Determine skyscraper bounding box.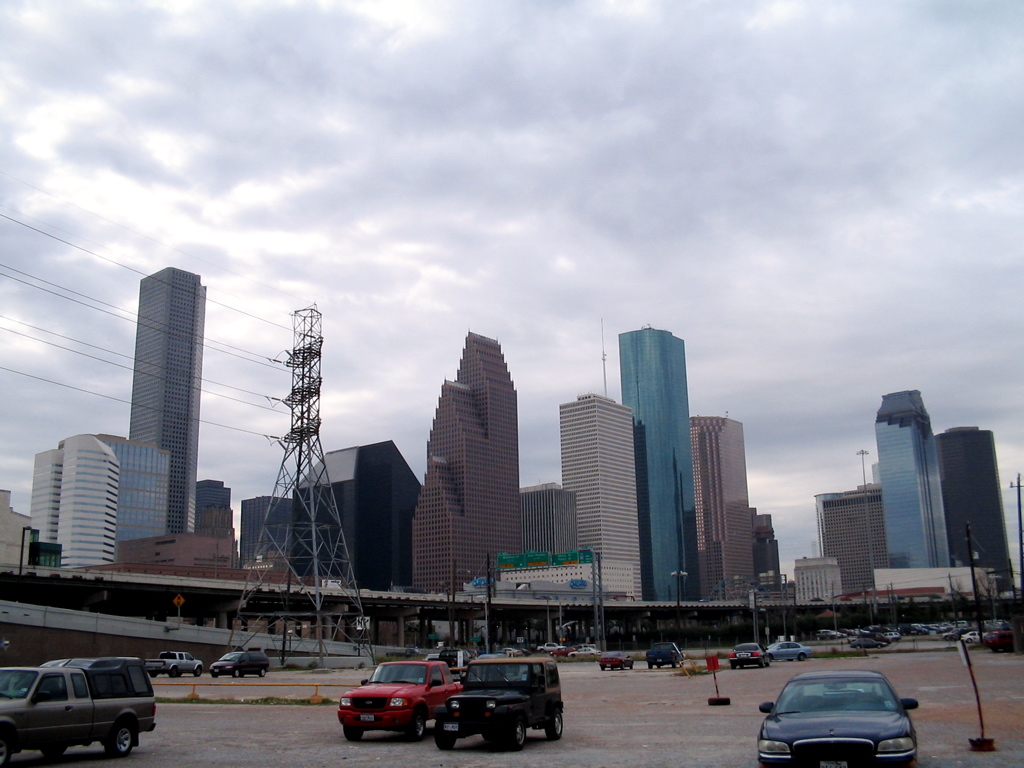
Determined: [left=688, top=408, right=759, bottom=603].
